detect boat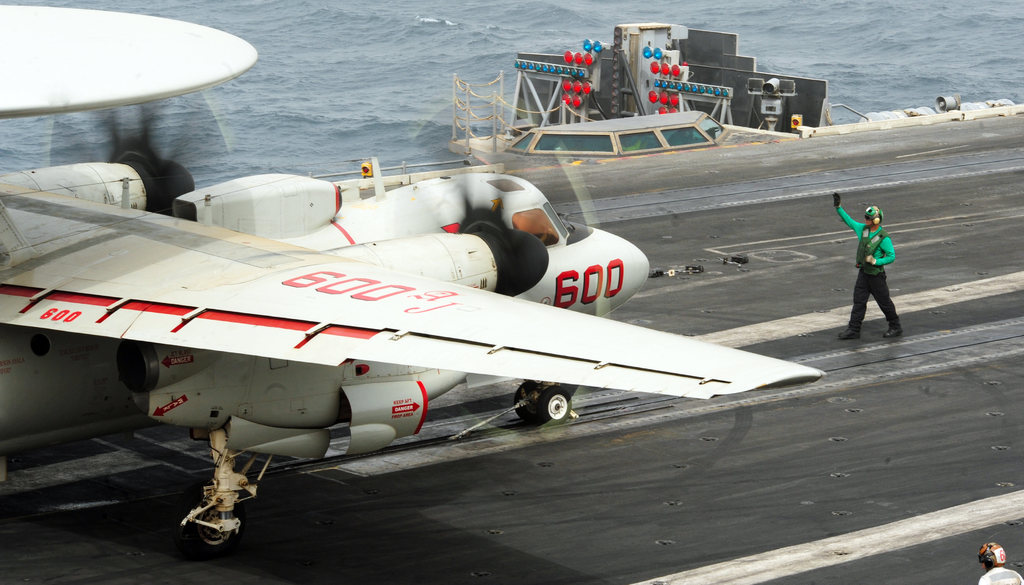
bbox(0, 93, 1023, 584)
